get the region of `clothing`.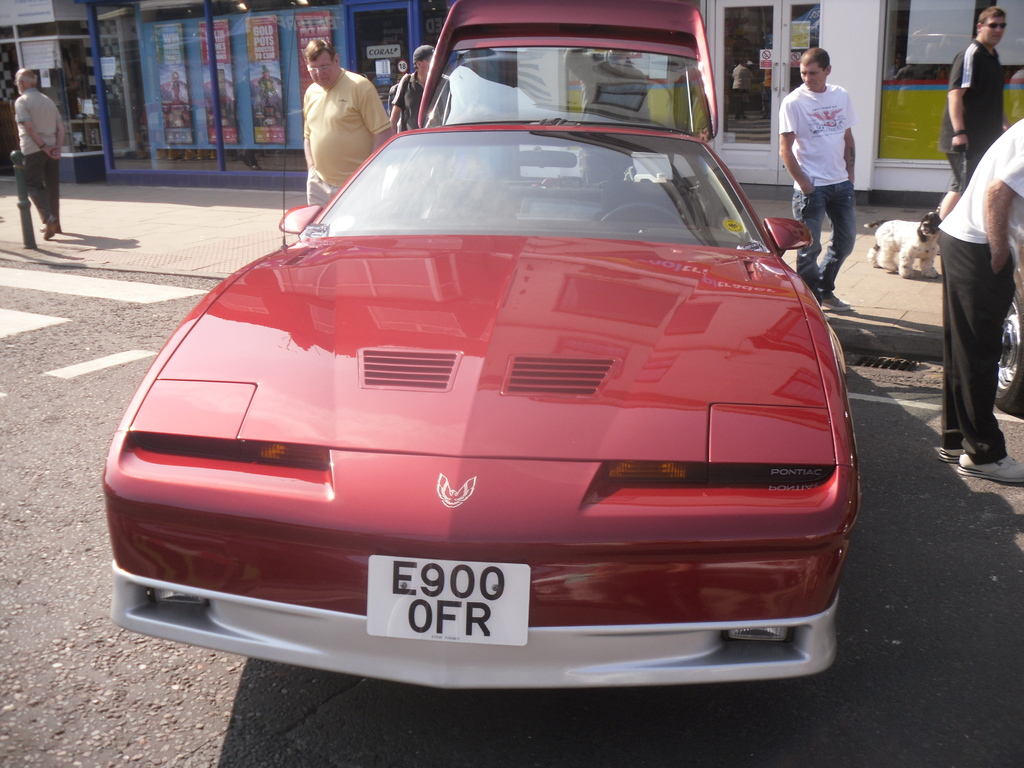
select_region(933, 124, 1023, 449).
